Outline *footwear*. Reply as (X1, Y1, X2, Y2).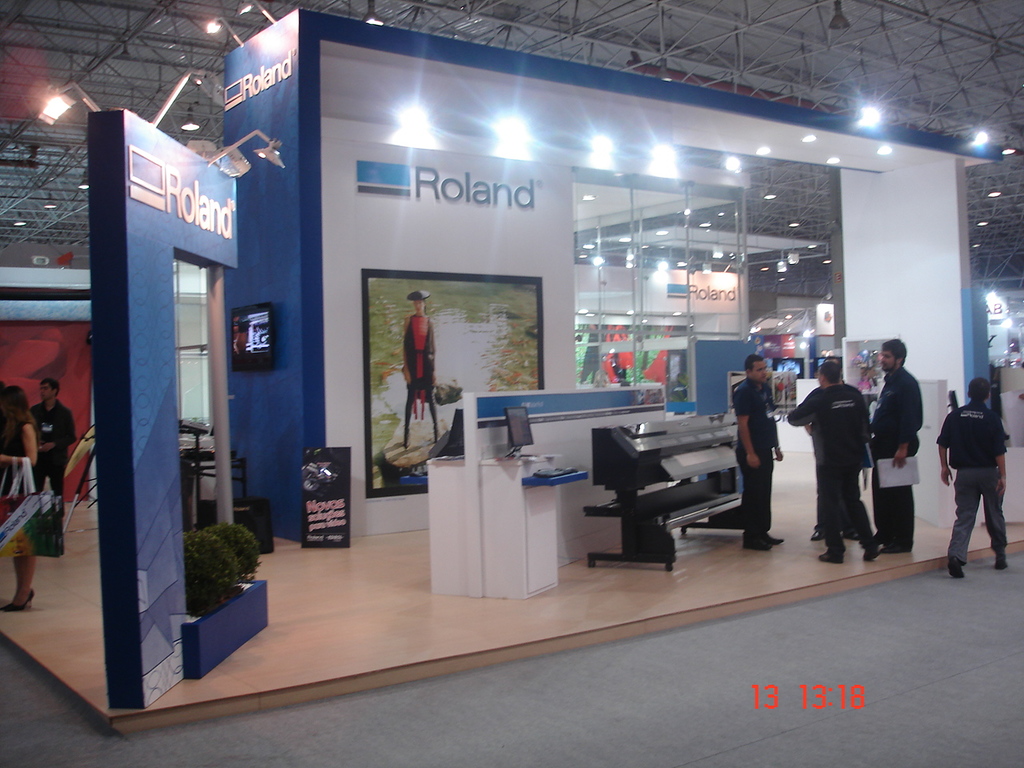
(769, 535, 785, 549).
